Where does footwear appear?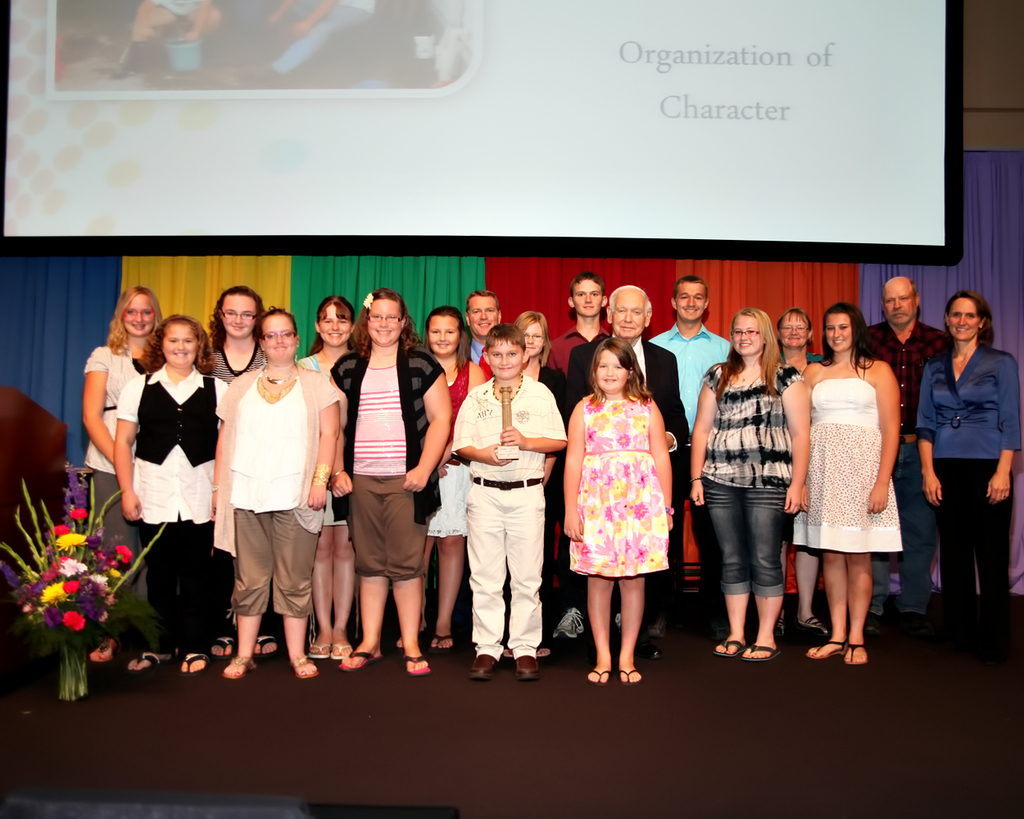
Appears at [587, 660, 607, 680].
